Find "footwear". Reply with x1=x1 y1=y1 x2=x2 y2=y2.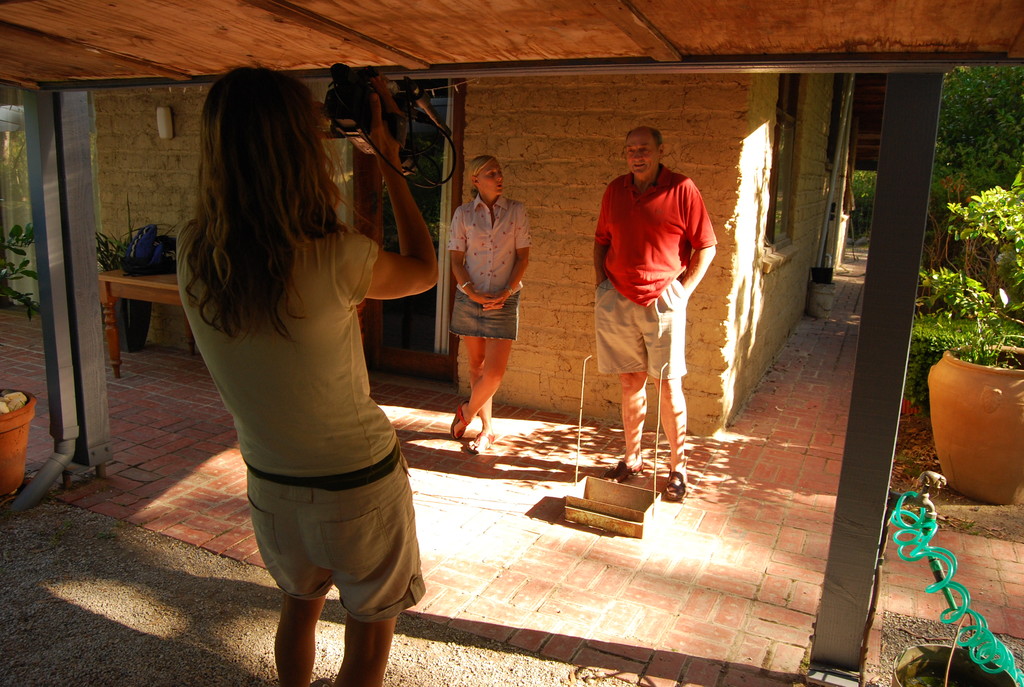
x1=600 y1=456 x2=648 y2=486.
